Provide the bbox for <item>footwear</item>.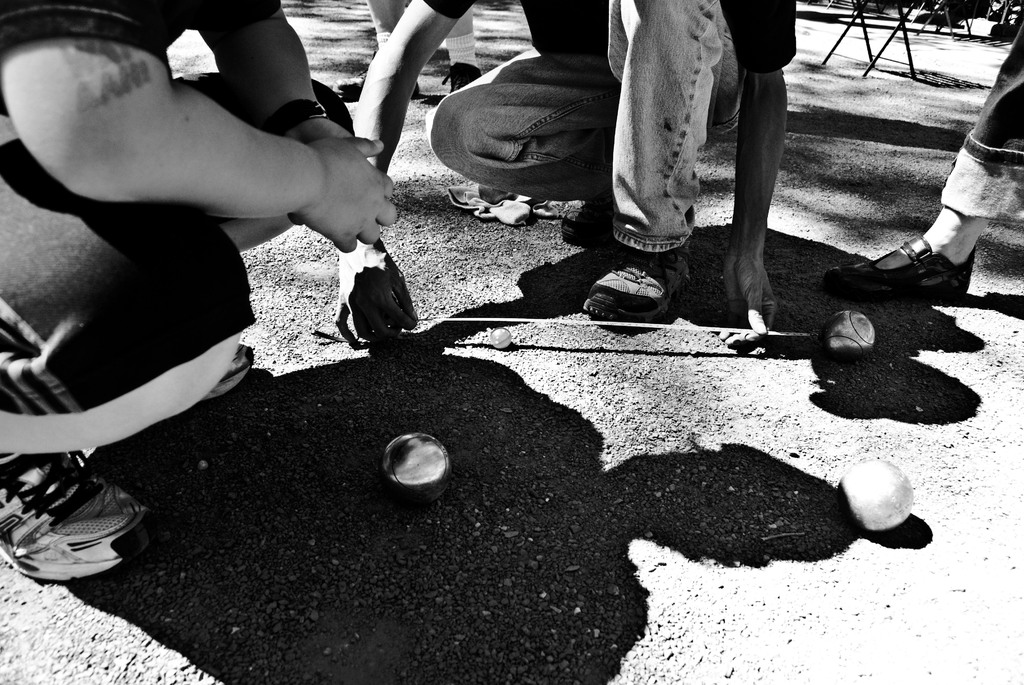
region(442, 59, 483, 95).
